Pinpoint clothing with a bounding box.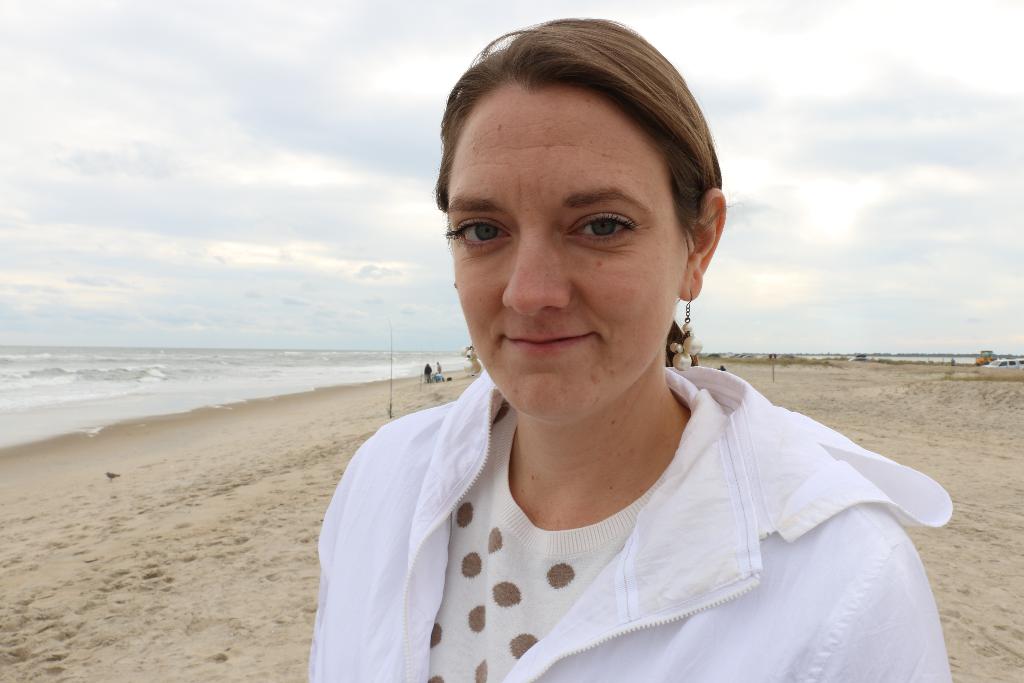
Rect(343, 366, 996, 657).
